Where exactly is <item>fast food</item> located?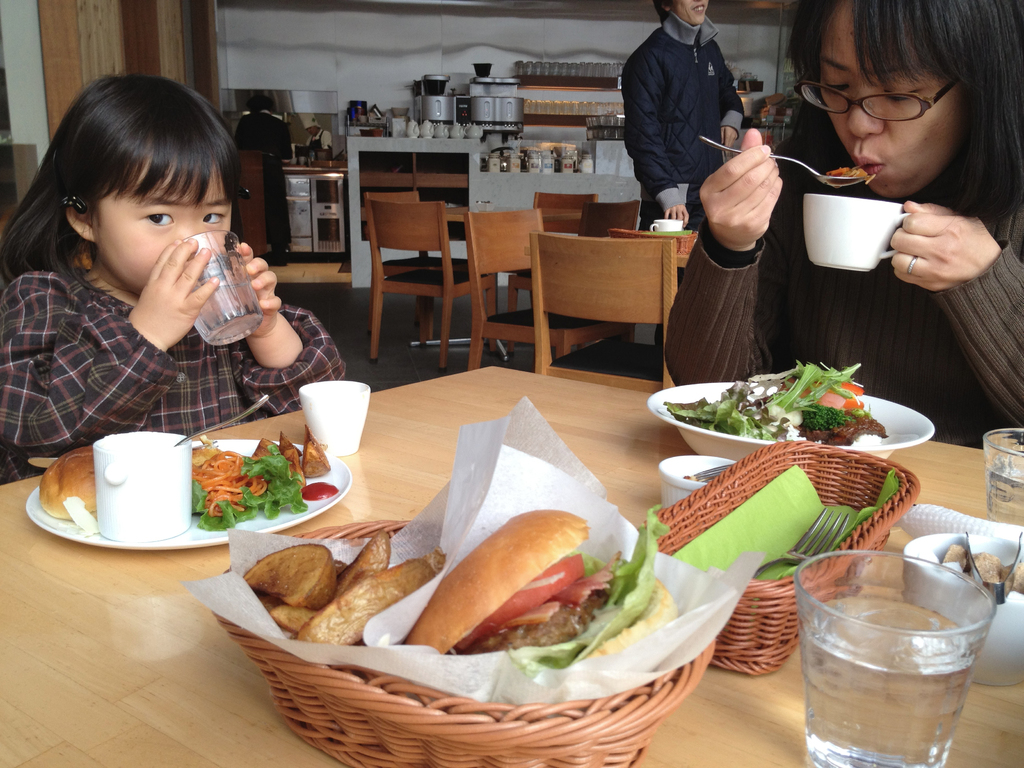
Its bounding box is [left=660, top=362, right=890, bottom=447].
